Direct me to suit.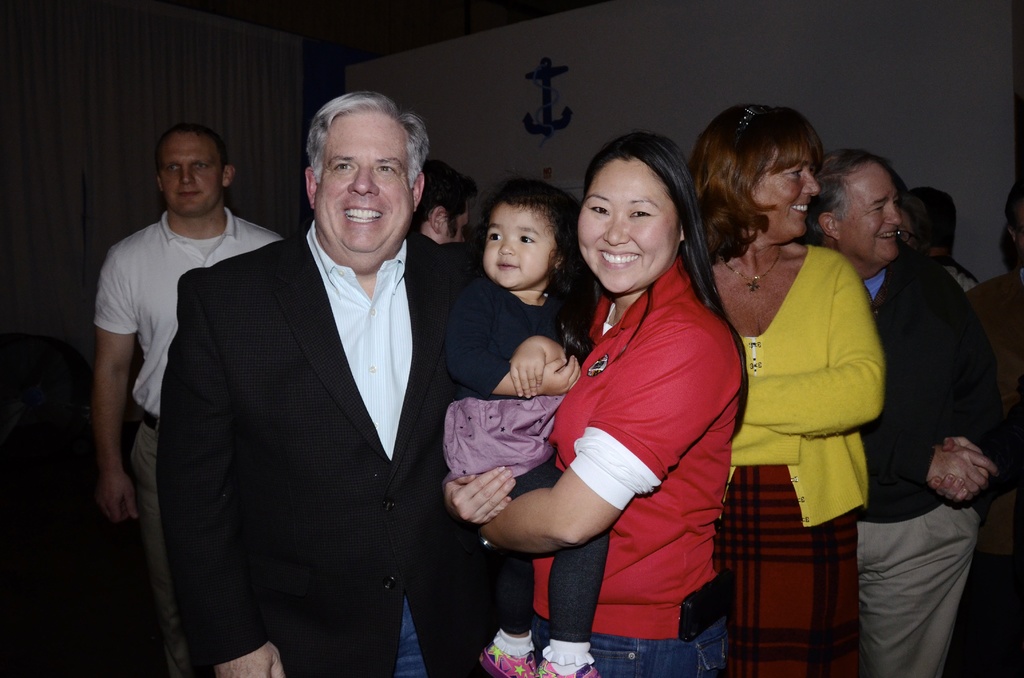
Direction: (left=141, top=131, right=418, bottom=654).
